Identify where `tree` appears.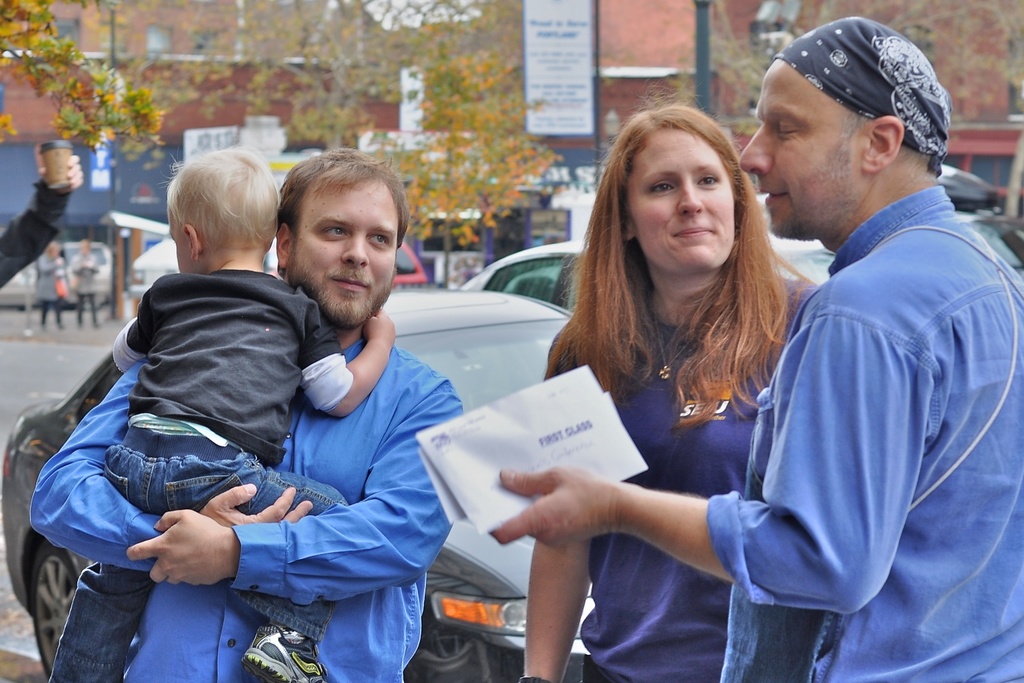
Appears at [x1=0, y1=0, x2=167, y2=155].
